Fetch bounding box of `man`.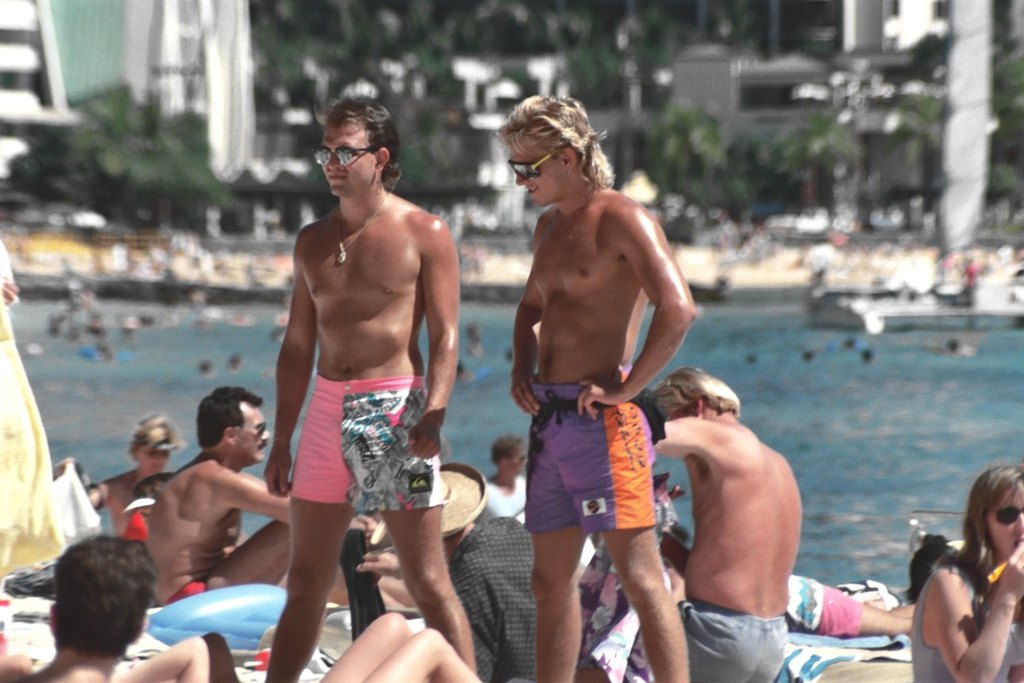
Bbox: BBox(251, 112, 464, 656).
